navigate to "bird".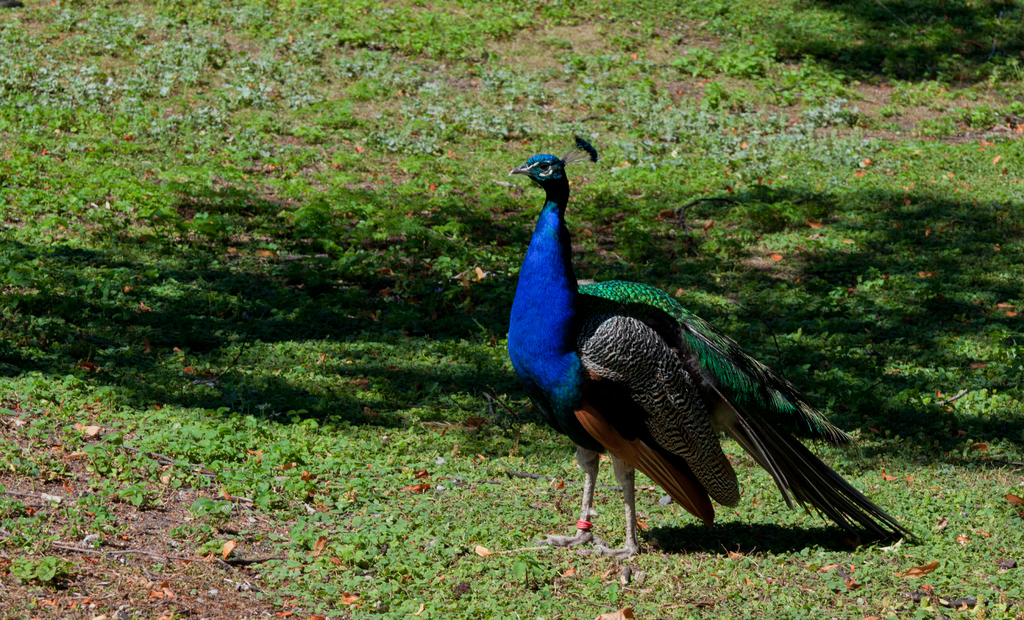
Navigation target: bbox(484, 127, 898, 562).
